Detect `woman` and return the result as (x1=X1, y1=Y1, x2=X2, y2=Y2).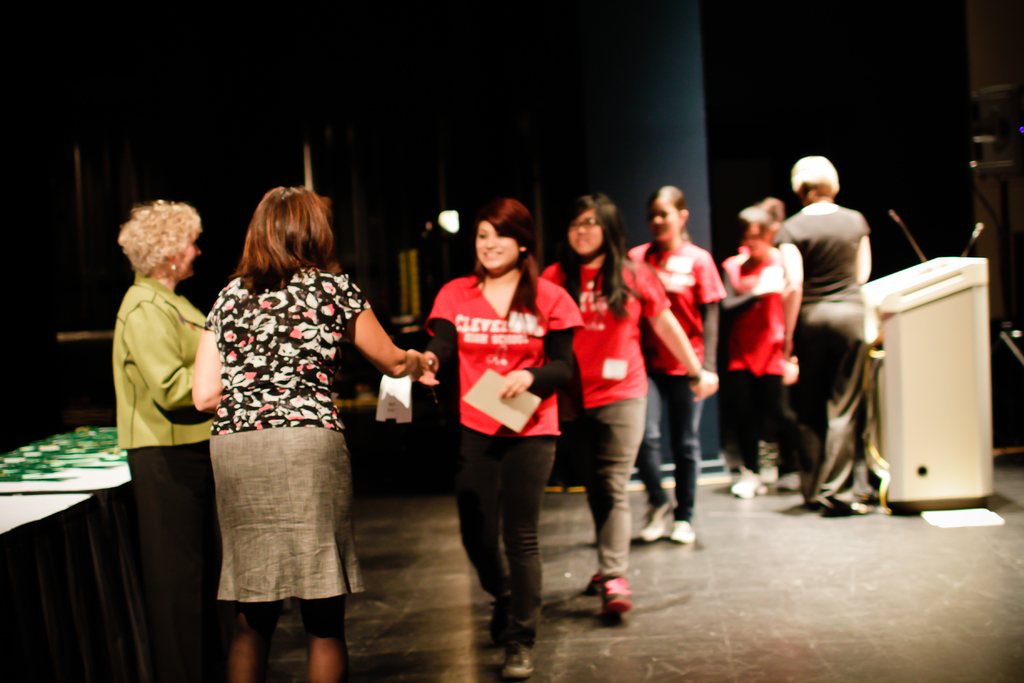
(x1=111, y1=202, x2=209, y2=682).
